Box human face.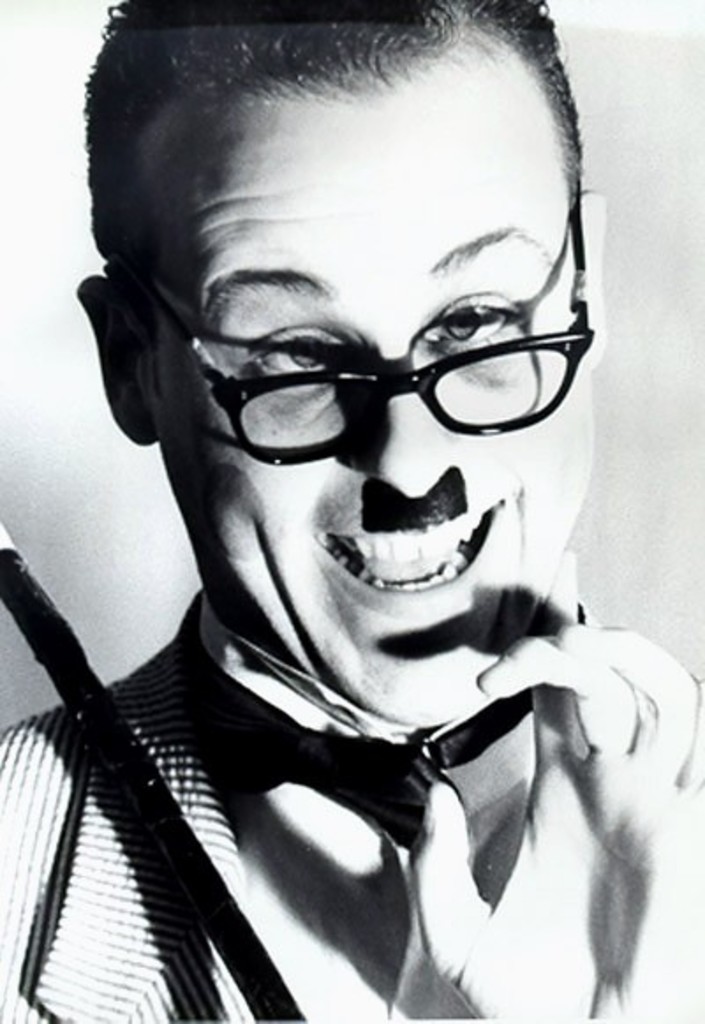
bbox=(155, 108, 599, 723).
